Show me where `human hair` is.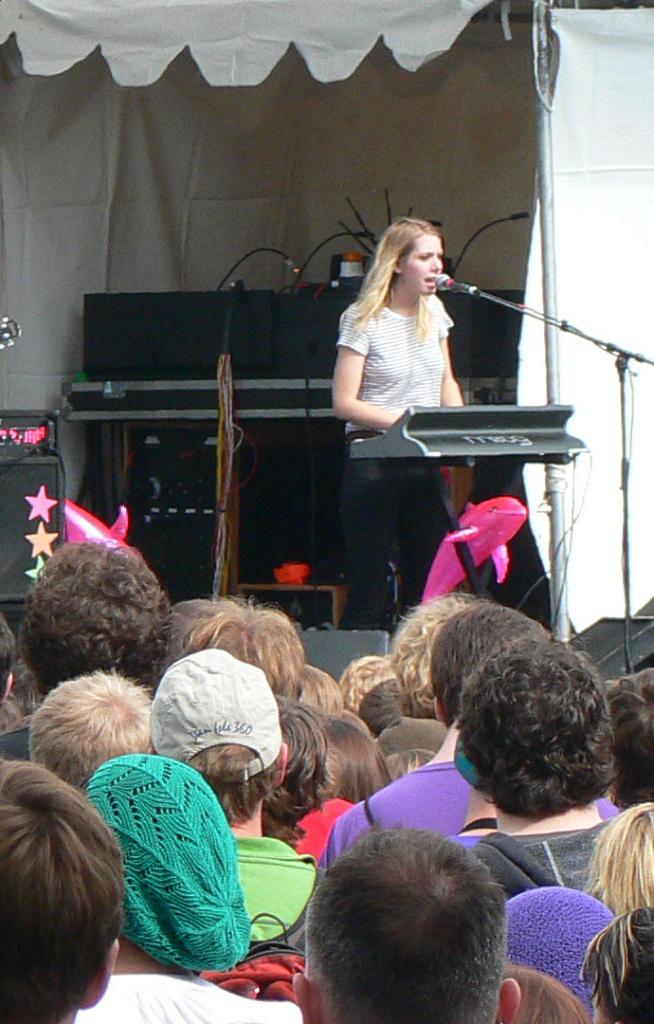
`human hair` is at {"x1": 183, "y1": 742, "x2": 280, "y2": 834}.
